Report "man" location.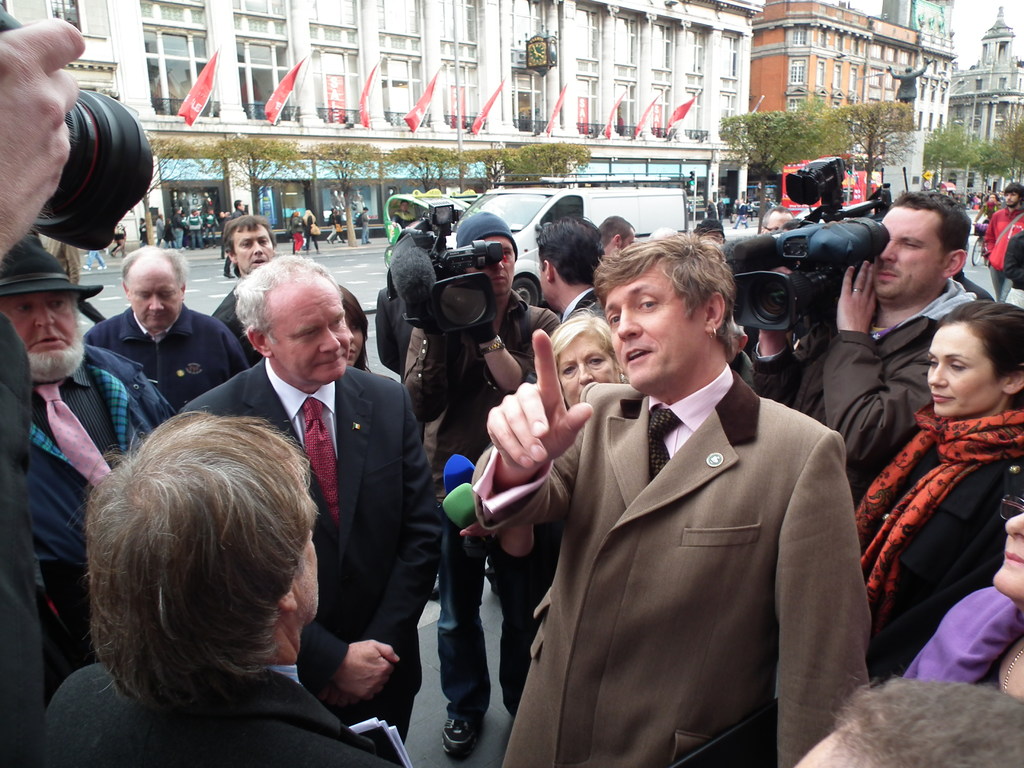
Report: box=[82, 250, 107, 271].
